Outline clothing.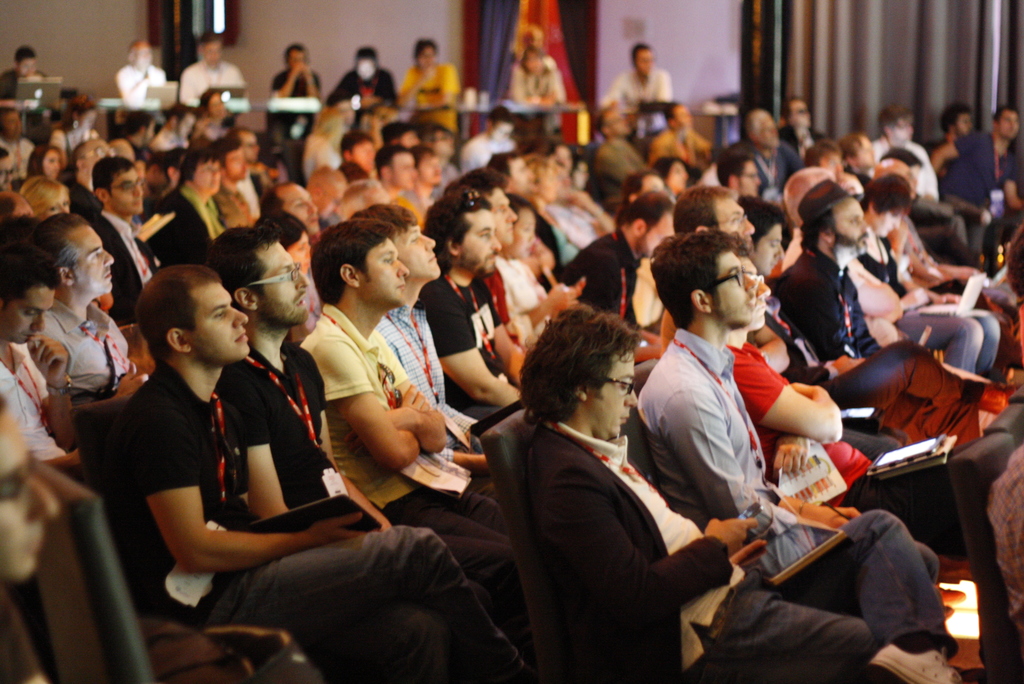
Outline: x1=414 y1=268 x2=500 y2=426.
